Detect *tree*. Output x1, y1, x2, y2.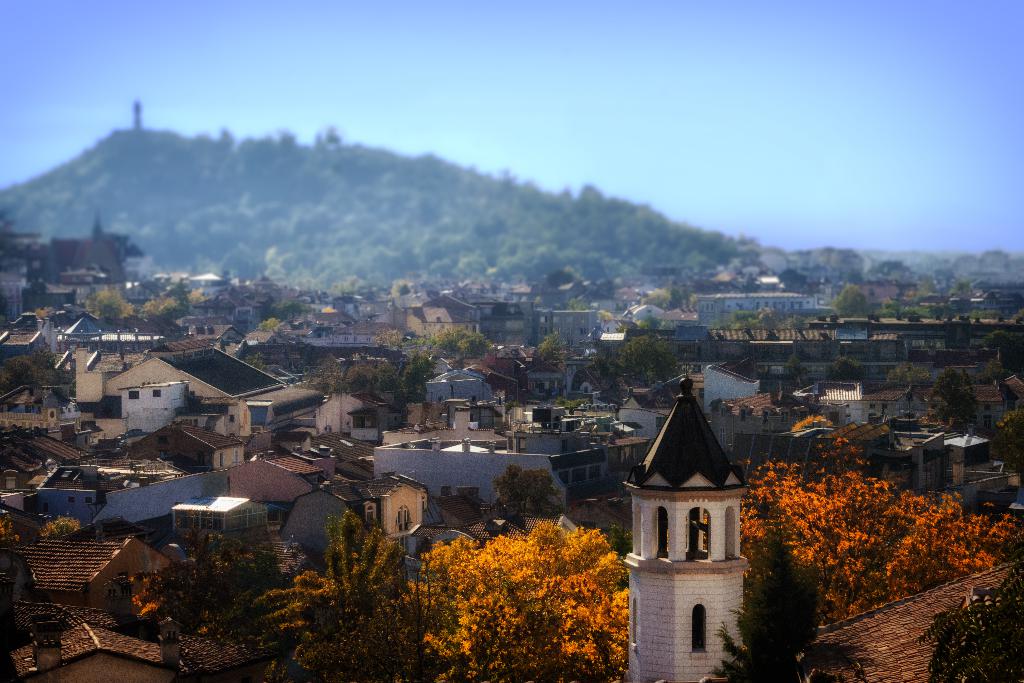
31, 304, 49, 322.
